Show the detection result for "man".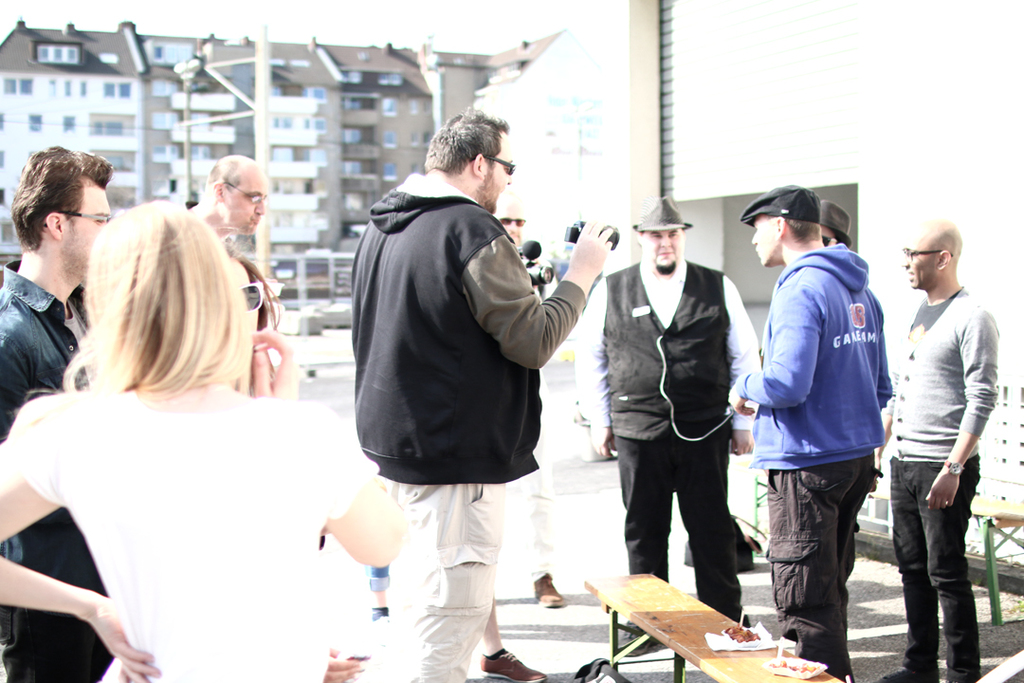
(347,107,615,682).
